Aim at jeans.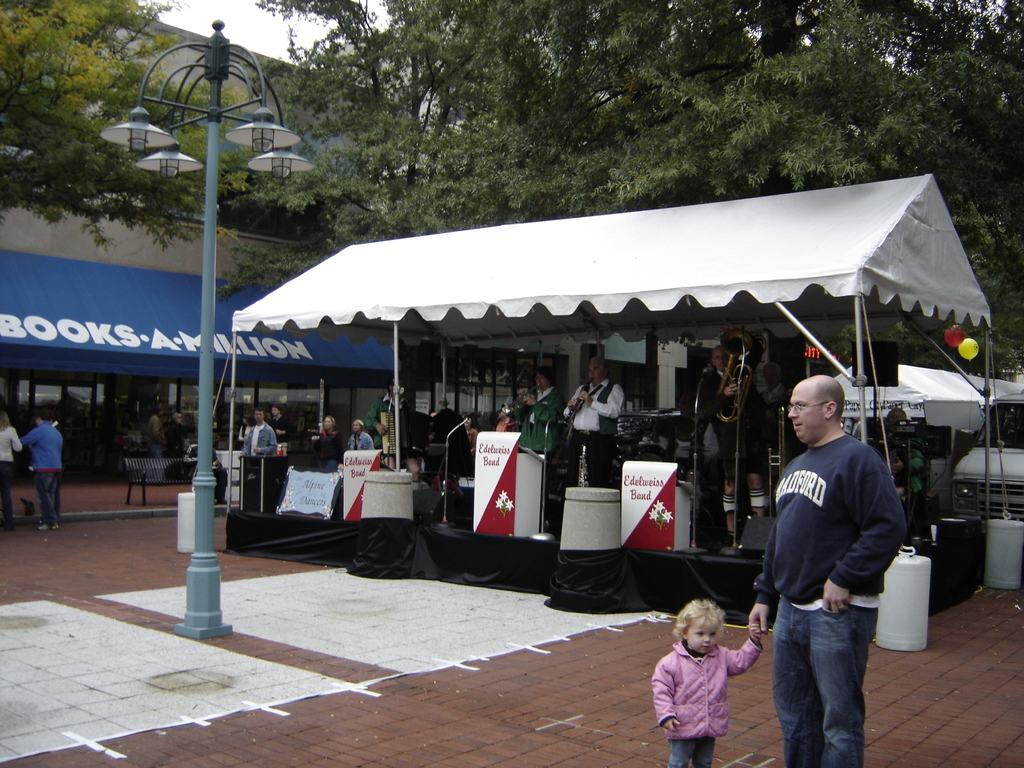
Aimed at [x1=767, y1=571, x2=884, y2=767].
